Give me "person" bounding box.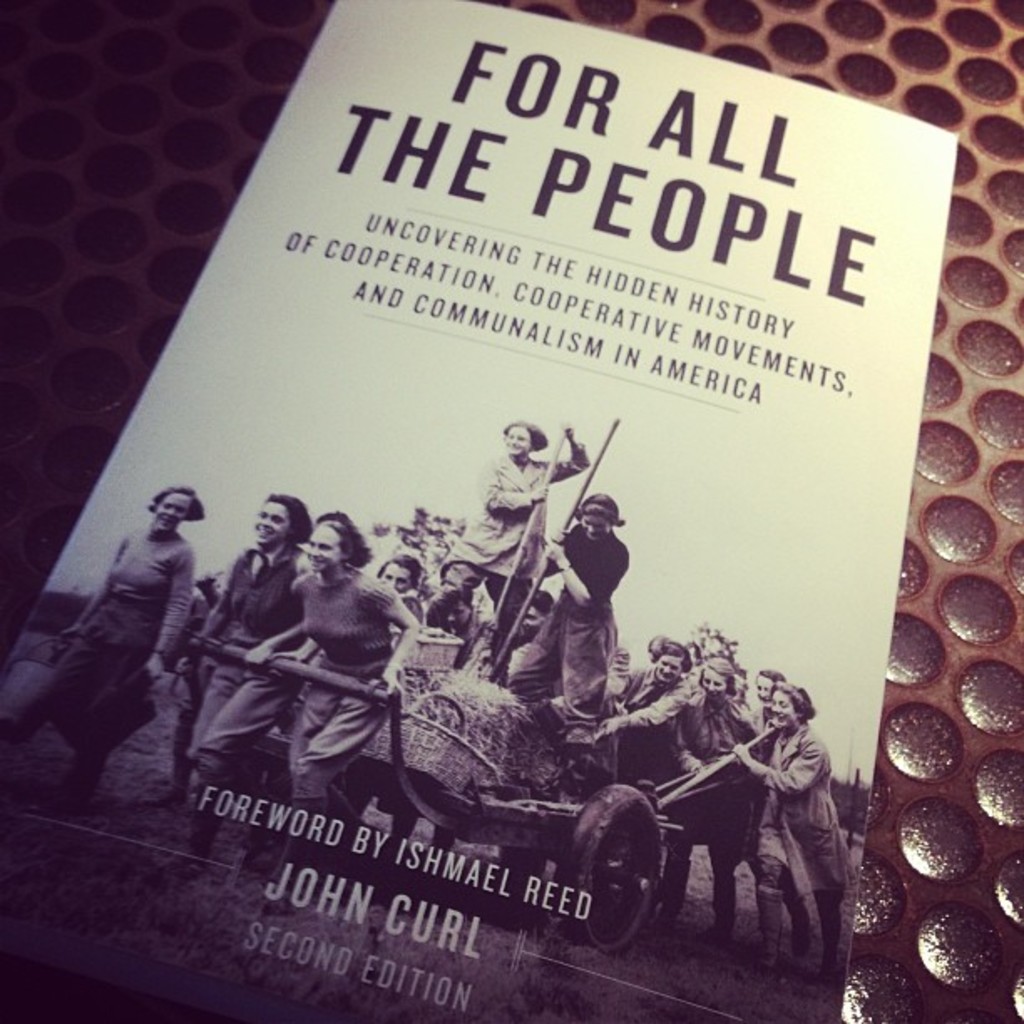
(x1=368, y1=530, x2=433, y2=629).
